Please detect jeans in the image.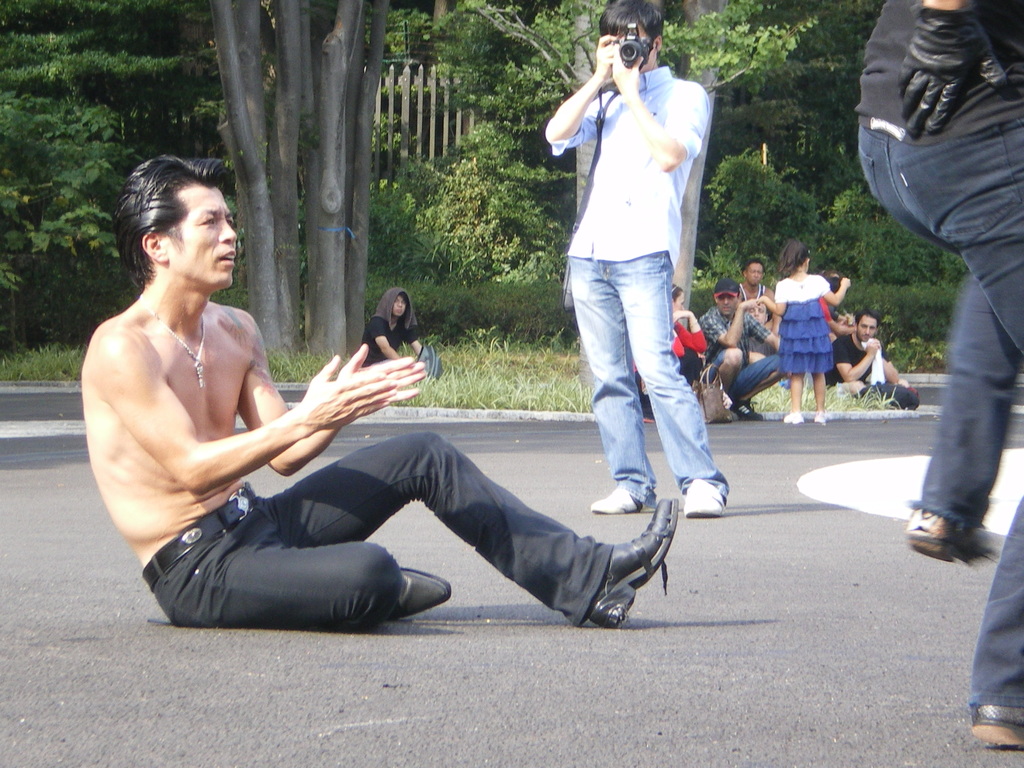
select_region(863, 117, 1023, 730).
